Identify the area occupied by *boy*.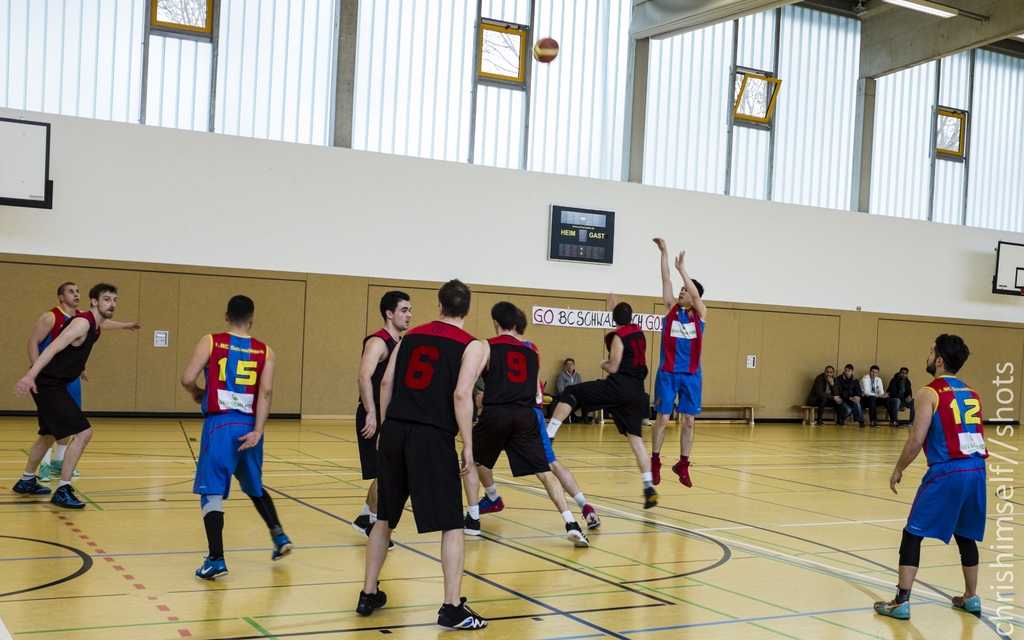
Area: <region>353, 290, 410, 550</region>.
